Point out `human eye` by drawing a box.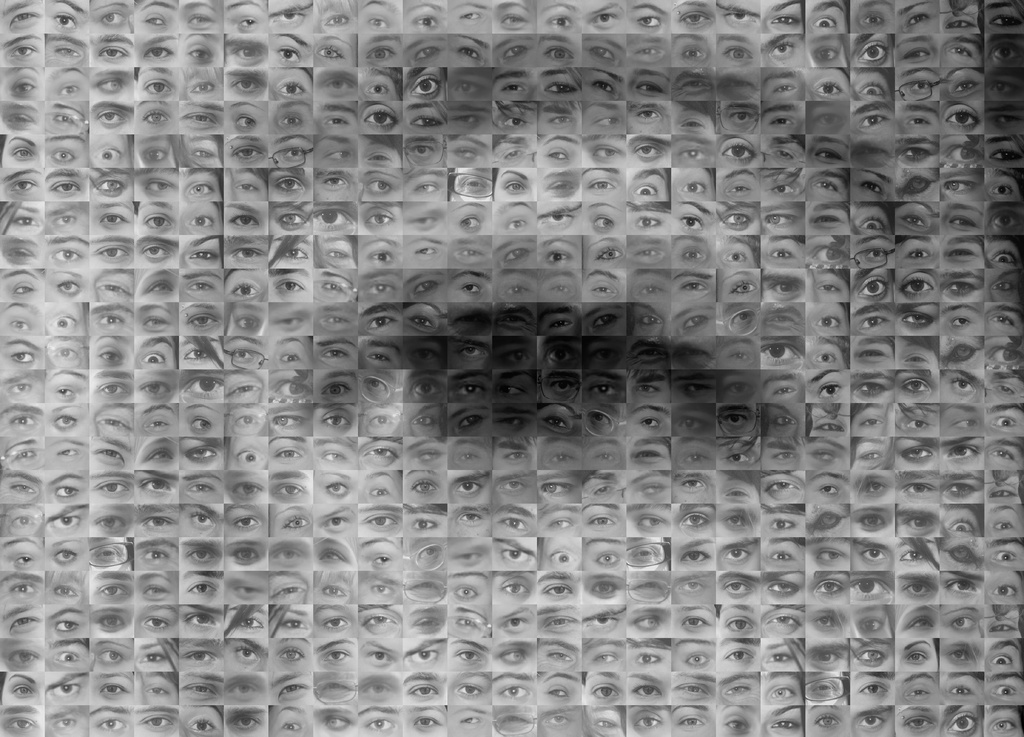
{"x1": 588, "y1": 614, "x2": 618, "y2": 630}.
